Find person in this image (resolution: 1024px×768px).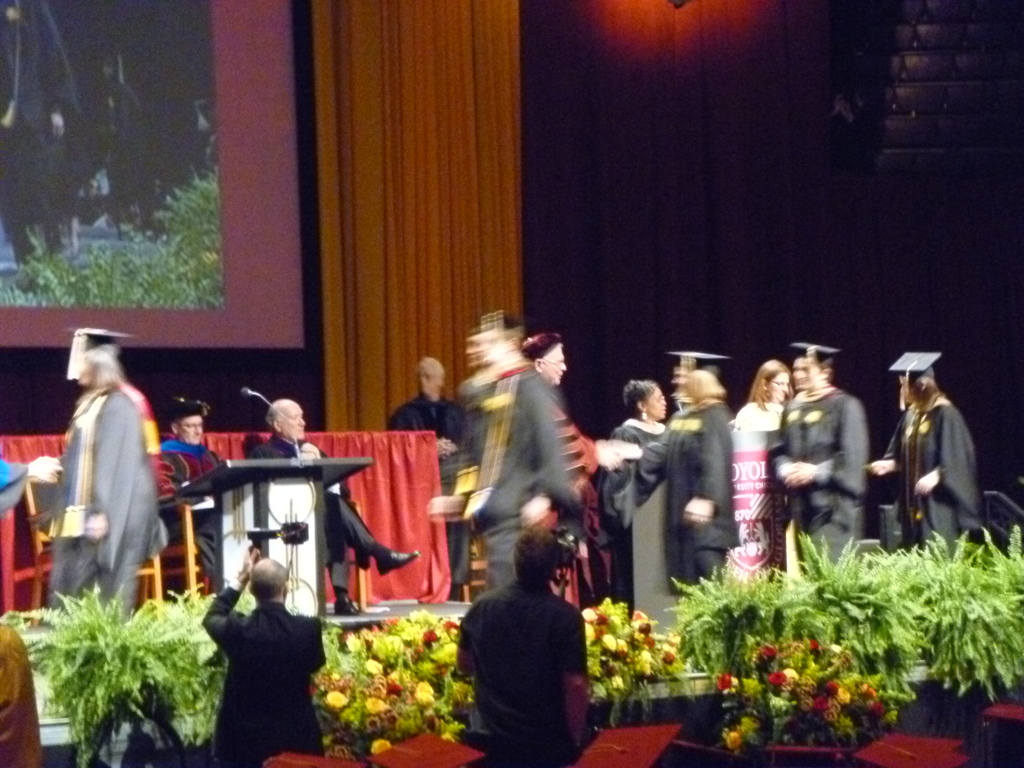
{"left": 515, "top": 331, "right": 628, "bottom": 592}.
